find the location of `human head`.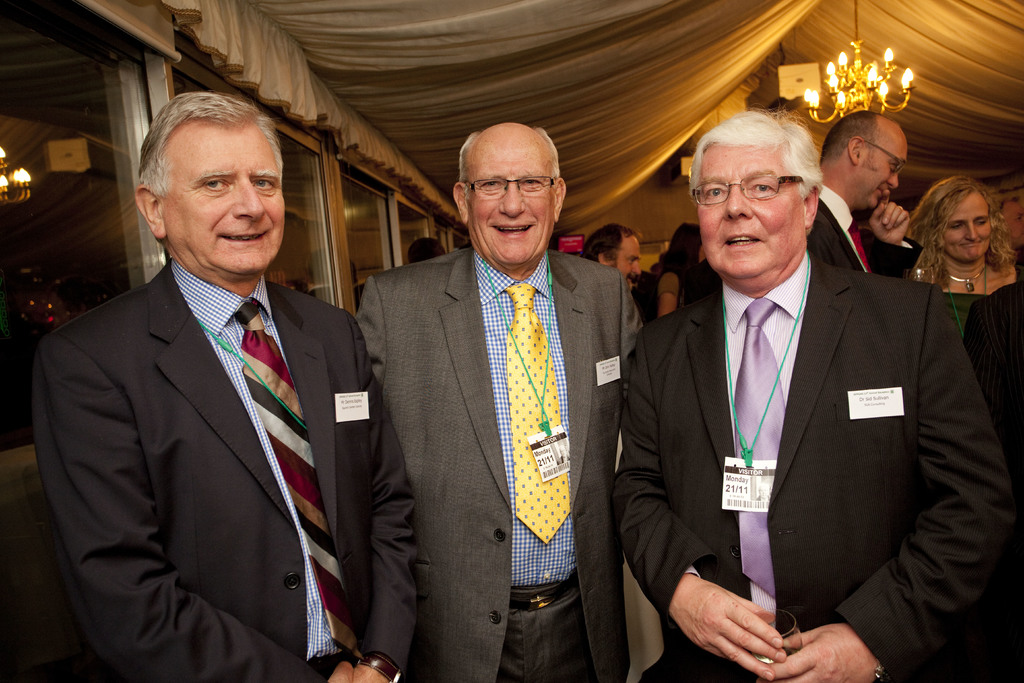
Location: [left=669, top=220, right=701, bottom=273].
